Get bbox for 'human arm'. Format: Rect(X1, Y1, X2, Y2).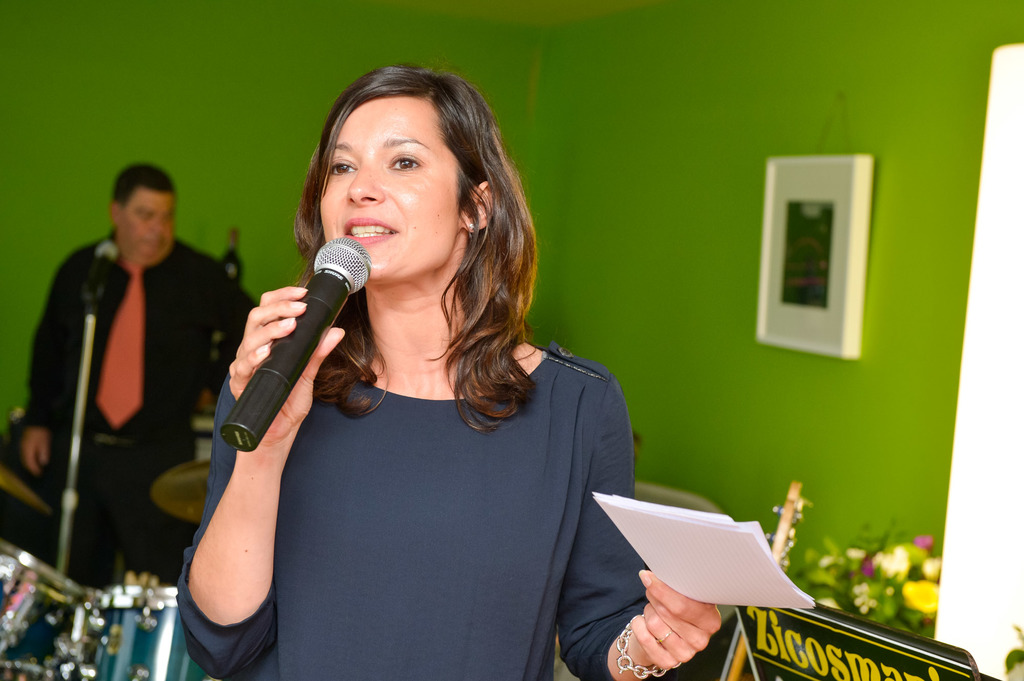
Rect(15, 246, 81, 471).
